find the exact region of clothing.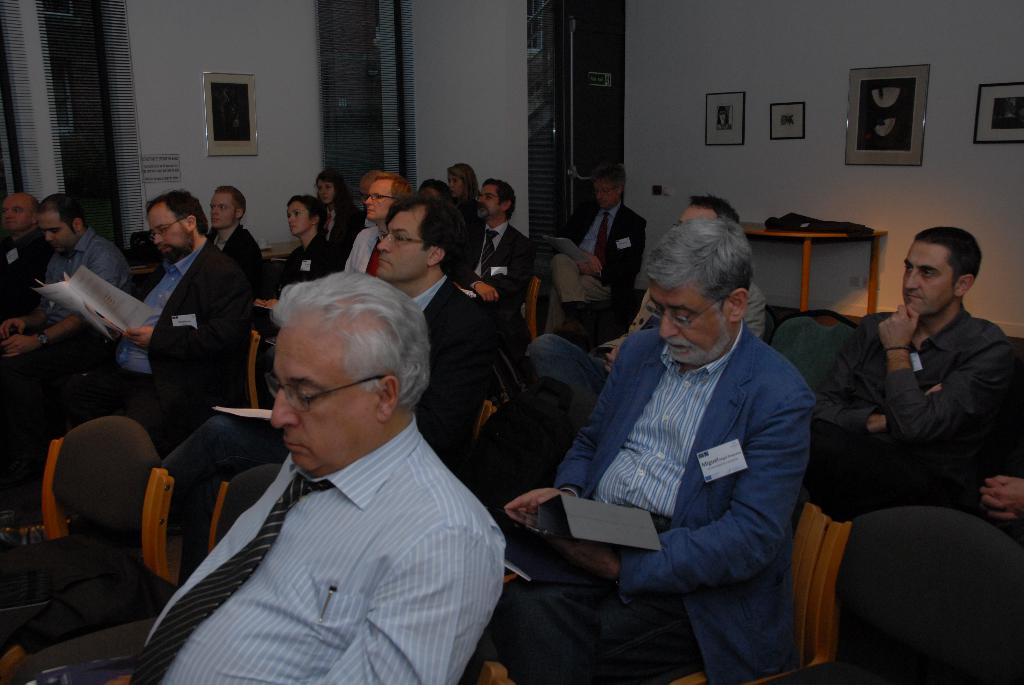
Exact region: (left=396, top=271, right=495, bottom=473).
